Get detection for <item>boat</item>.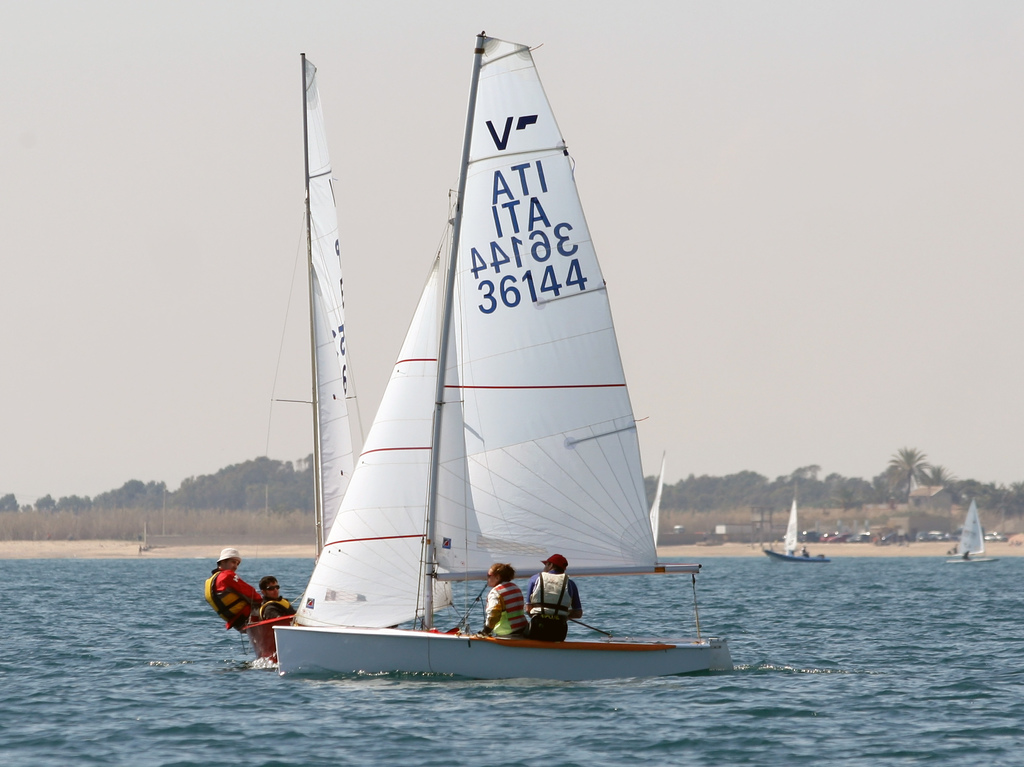
Detection: 763 501 831 565.
